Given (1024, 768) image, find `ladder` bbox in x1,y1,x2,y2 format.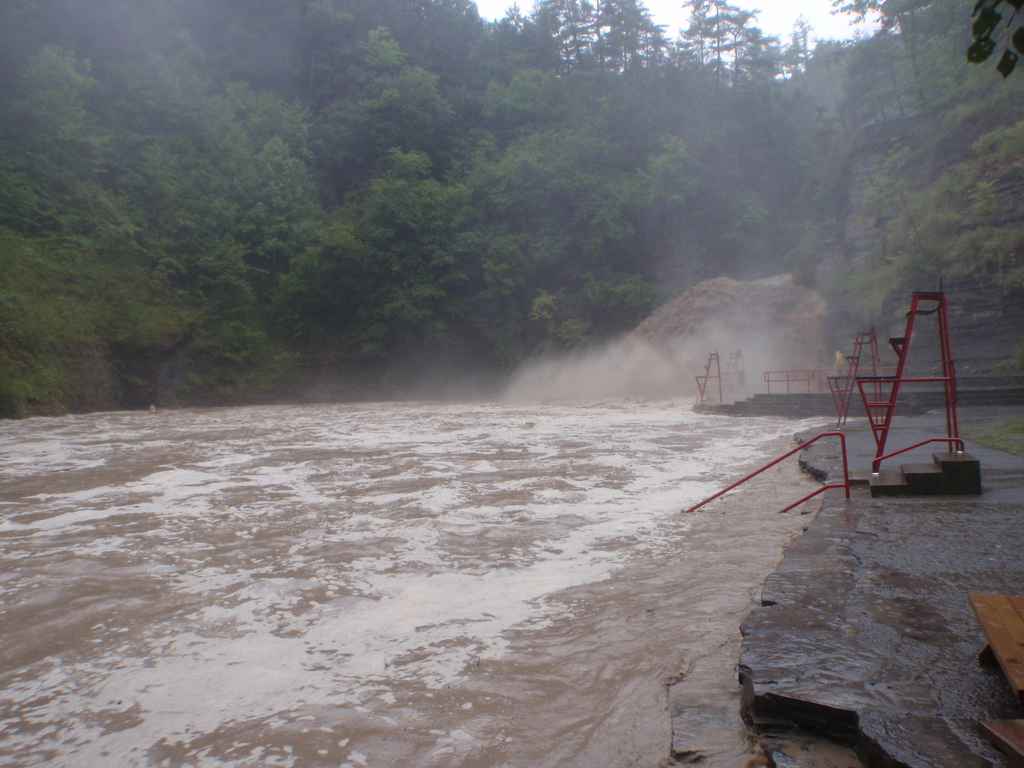
825,332,884,426.
